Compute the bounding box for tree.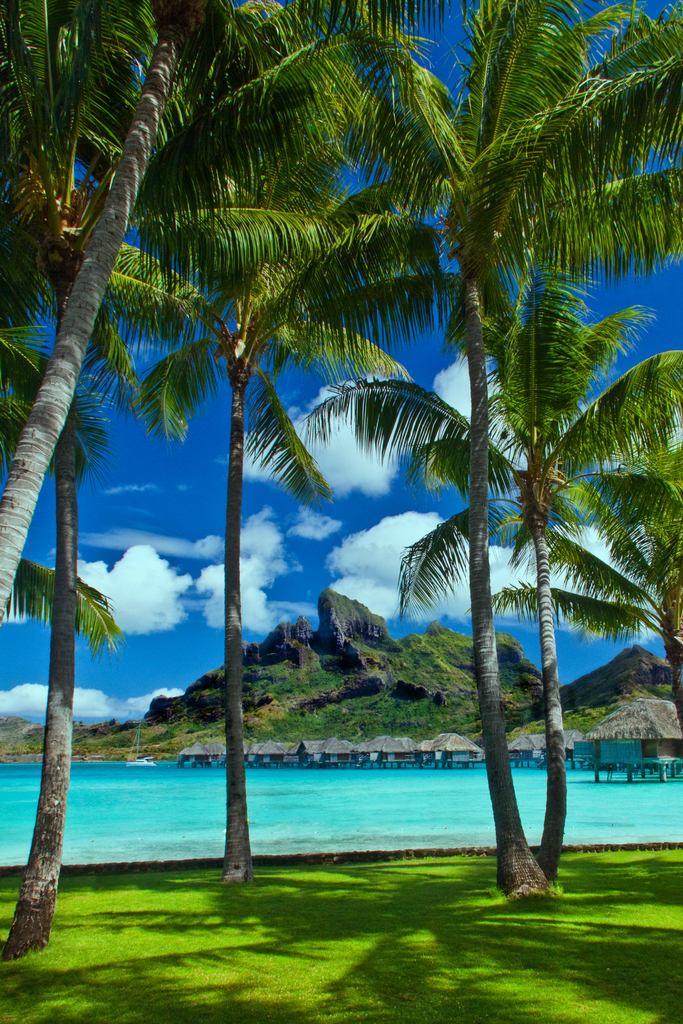
pyautogui.locateOnScreen(325, 0, 661, 924).
